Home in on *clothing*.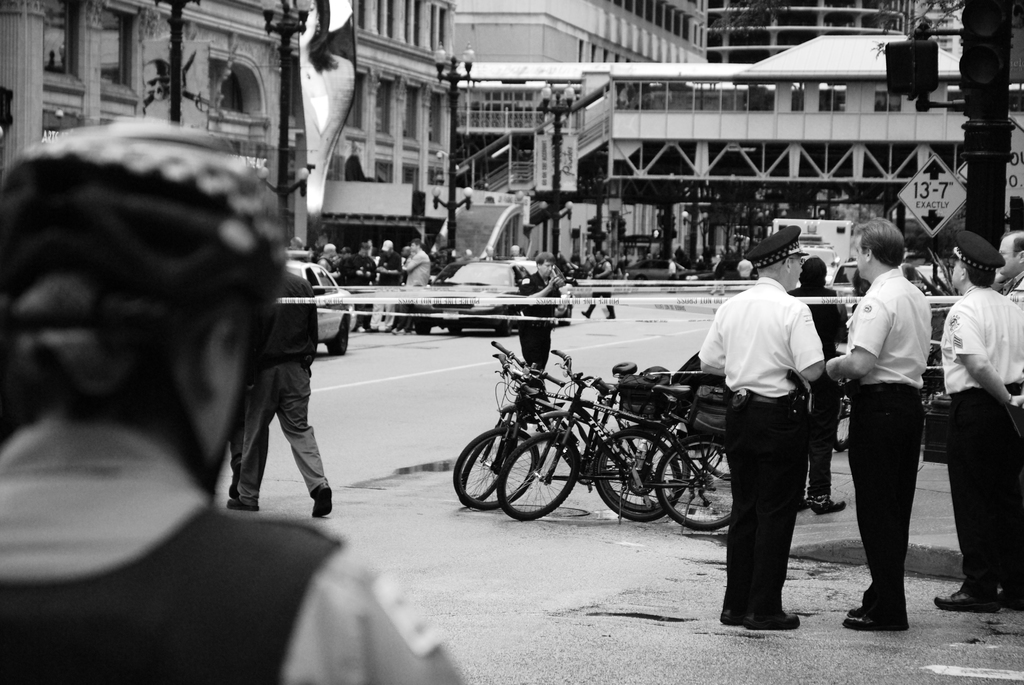
Homed in at l=227, t=262, r=335, b=509.
